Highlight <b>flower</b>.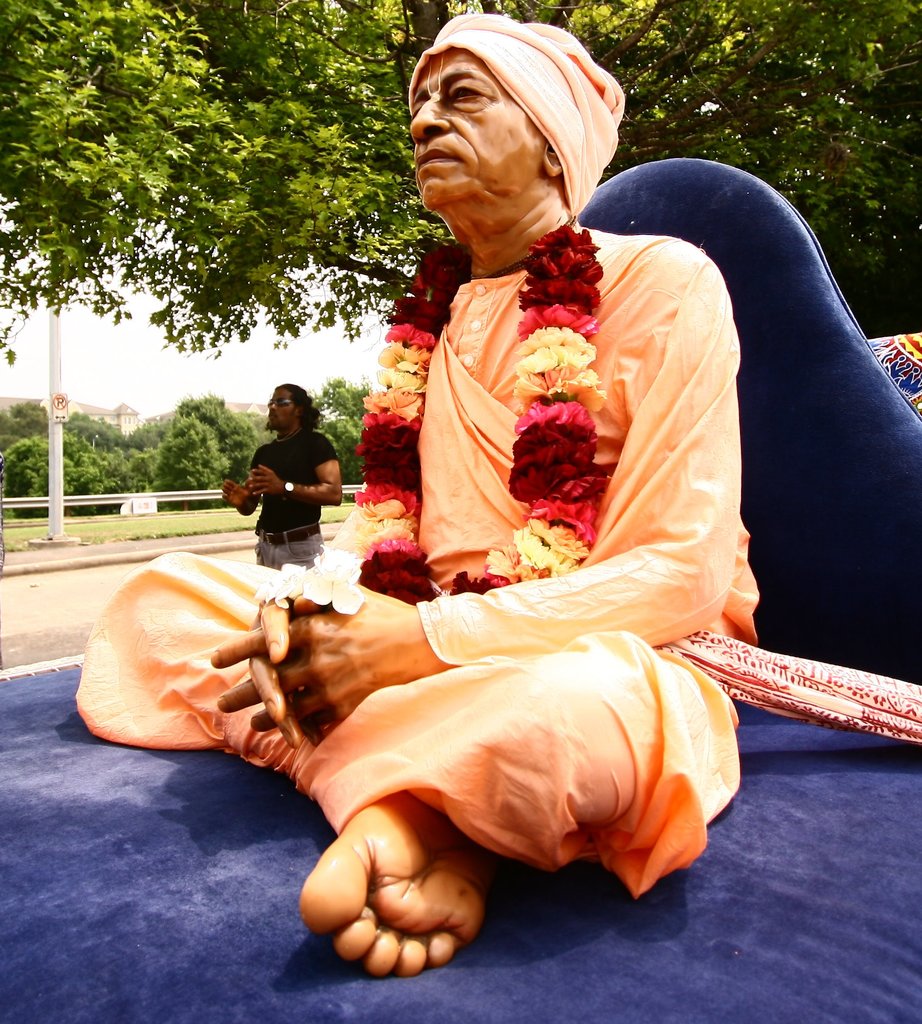
Highlighted region: crop(514, 331, 587, 352).
